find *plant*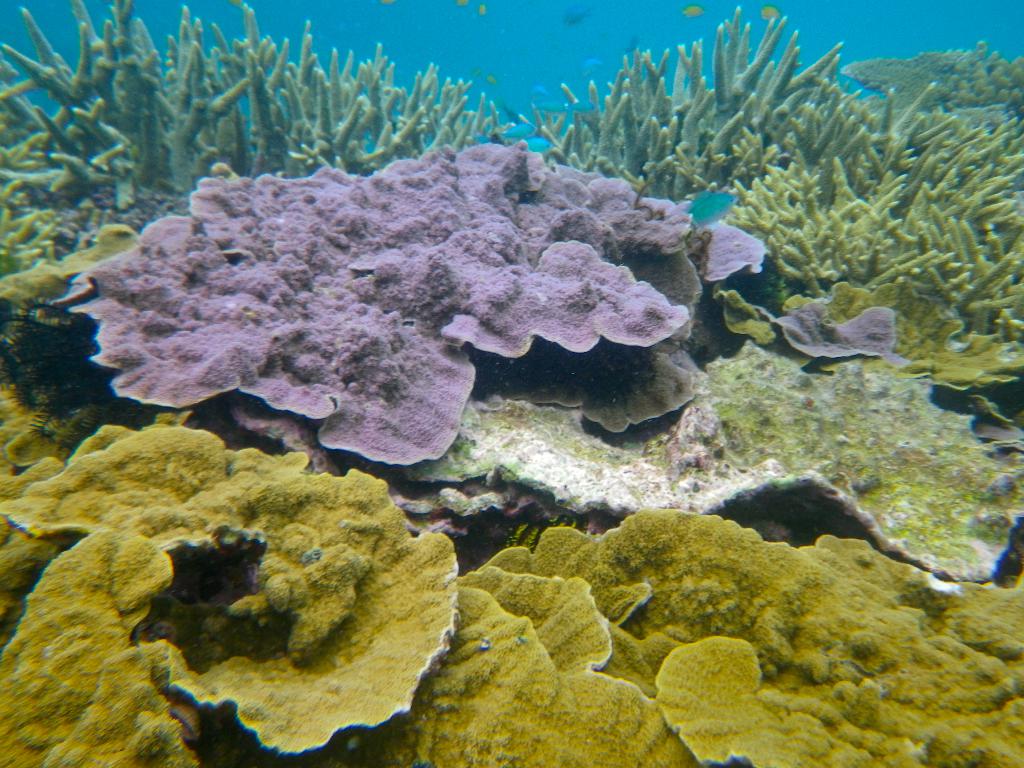
region(3, 3, 538, 280)
